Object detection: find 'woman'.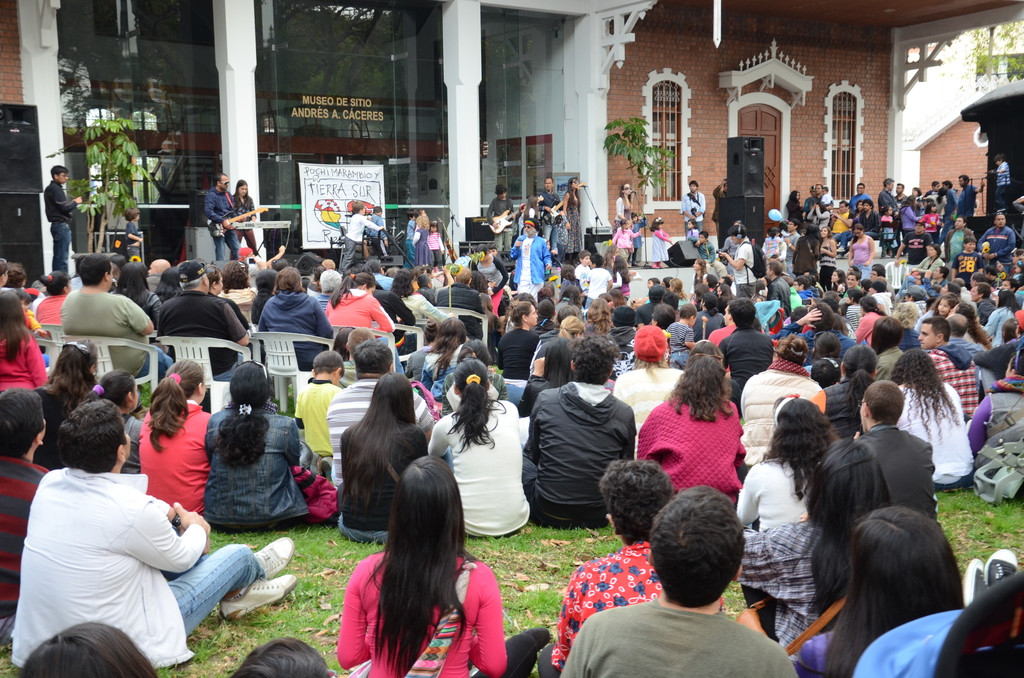
bbox=(204, 360, 330, 533).
